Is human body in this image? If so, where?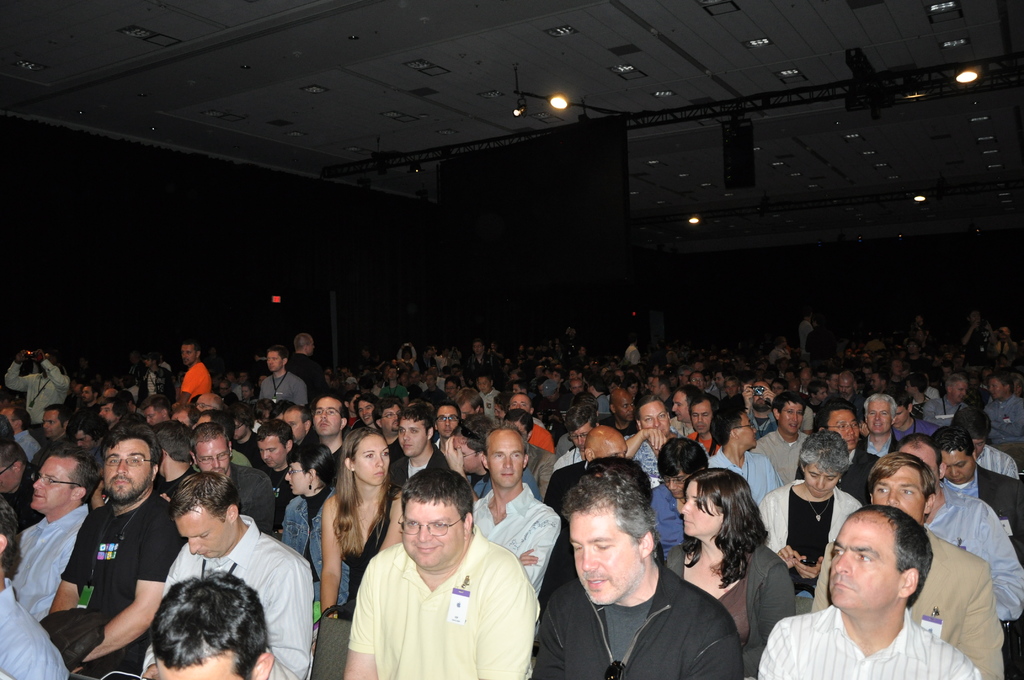
Yes, at rect(145, 468, 323, 679).
